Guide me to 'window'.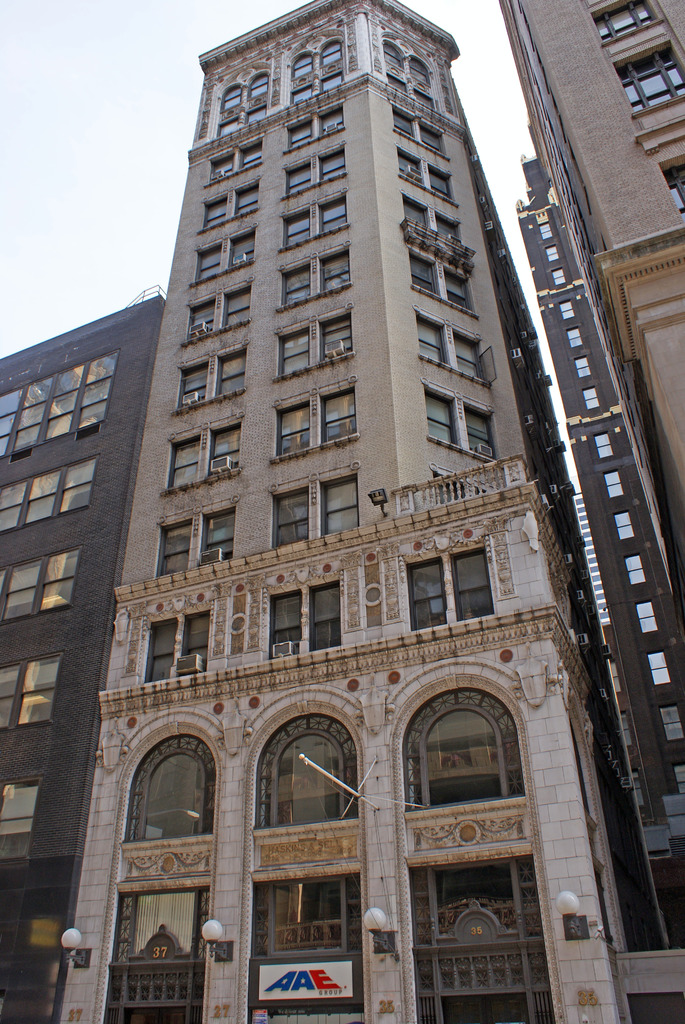
Guidance: crop(290, 37, 344, 84).
